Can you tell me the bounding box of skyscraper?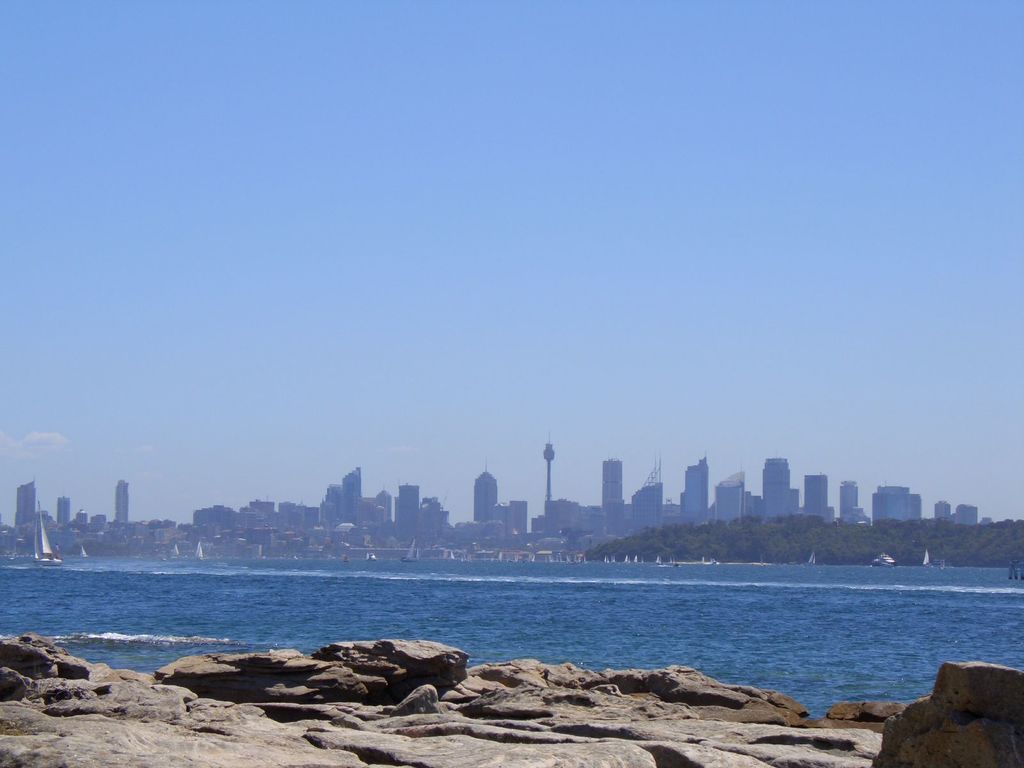
680 457 710 528.
